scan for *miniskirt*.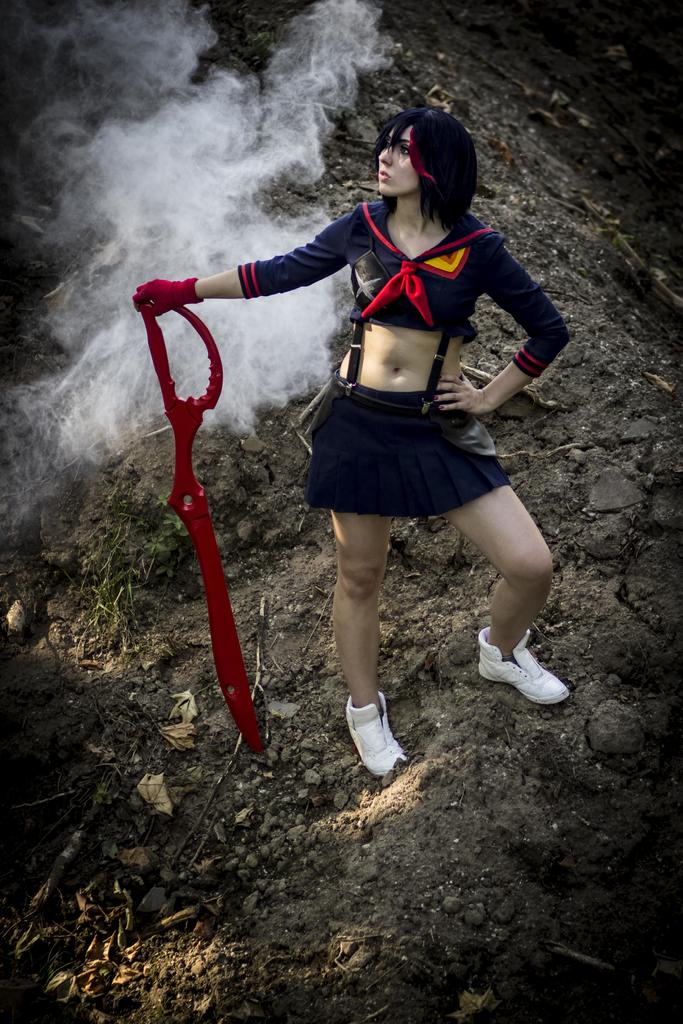
Scan result: bbox=(293, 364, 515, 514).
